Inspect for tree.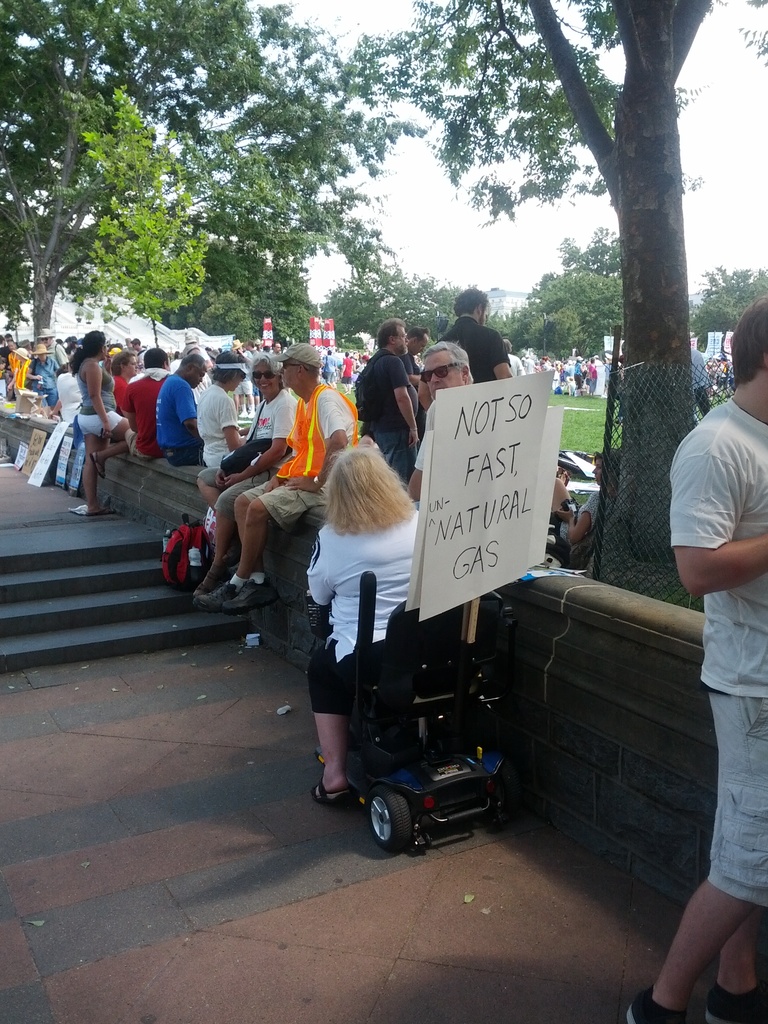
Inspection: {"left": 75, "top": 83, "right": 206, "bottom": 353}.
